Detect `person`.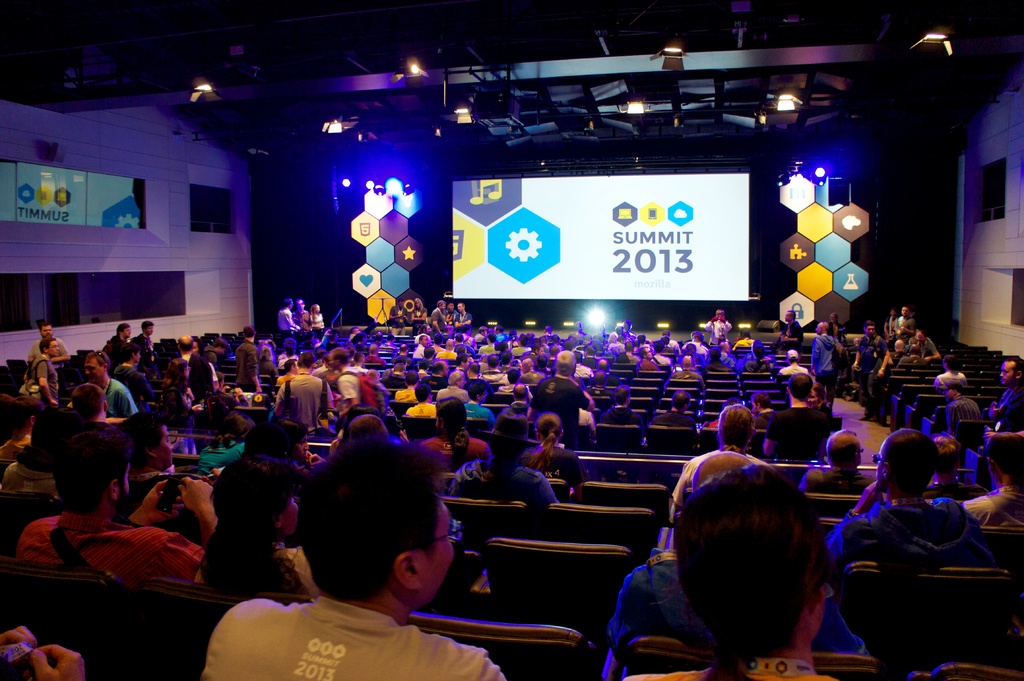
Detected at left=261, top=360, right=319, bottom=461.
